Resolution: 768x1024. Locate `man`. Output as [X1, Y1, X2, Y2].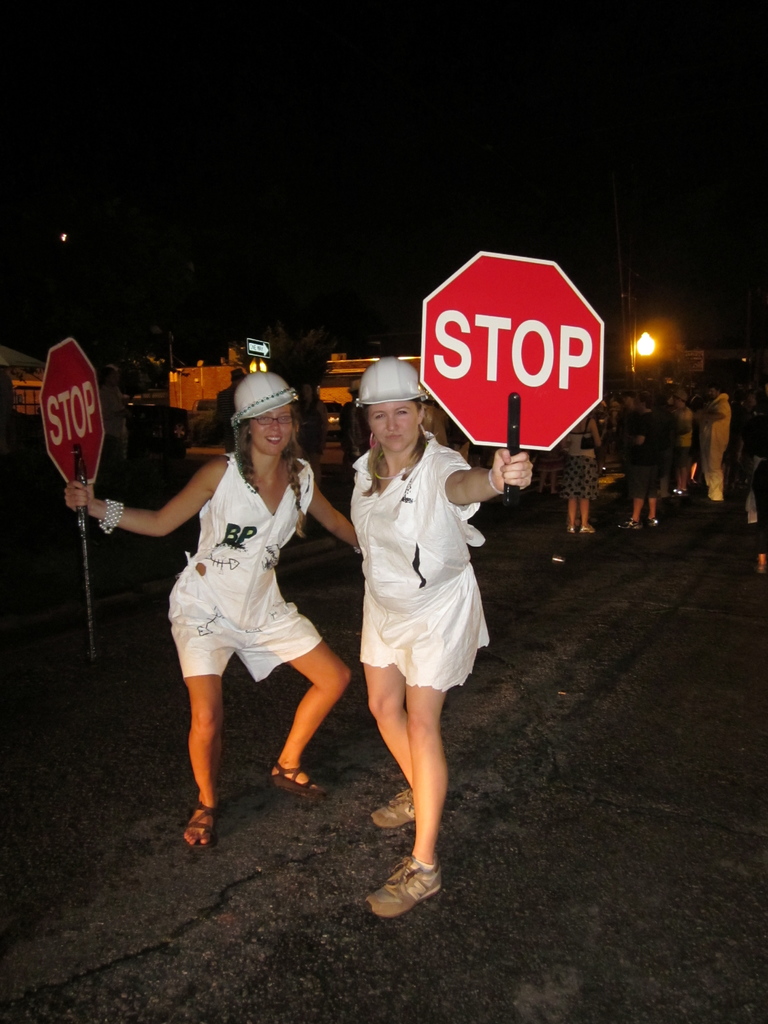
[696, 381, 735, 498].
